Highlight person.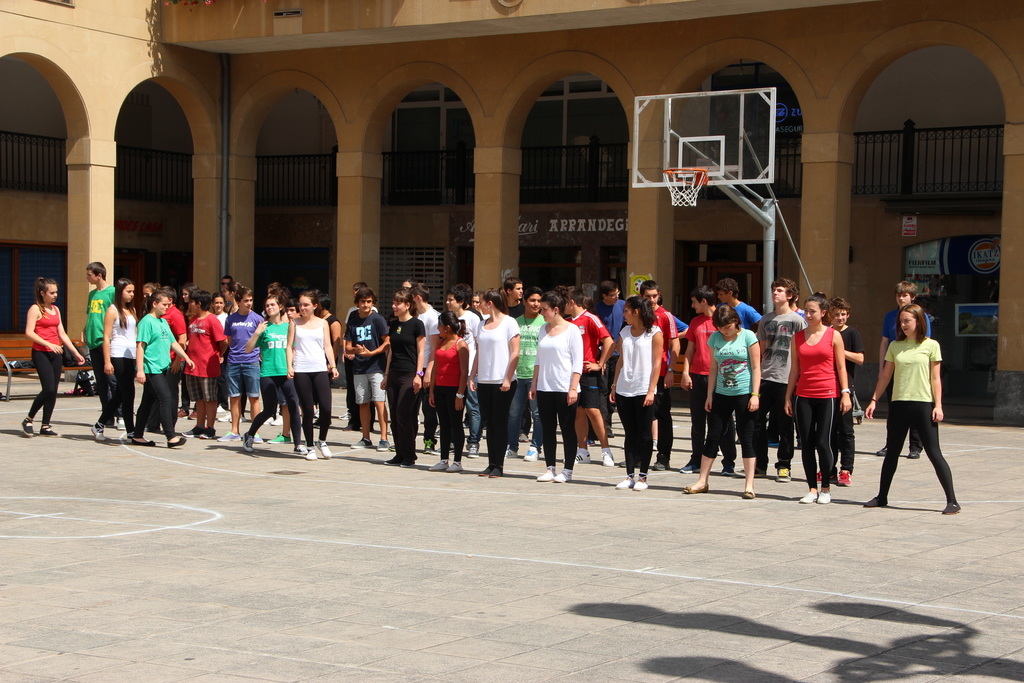
Highlighted region: pyautogui.locateOnScreen(861, 293, 963, 508).
